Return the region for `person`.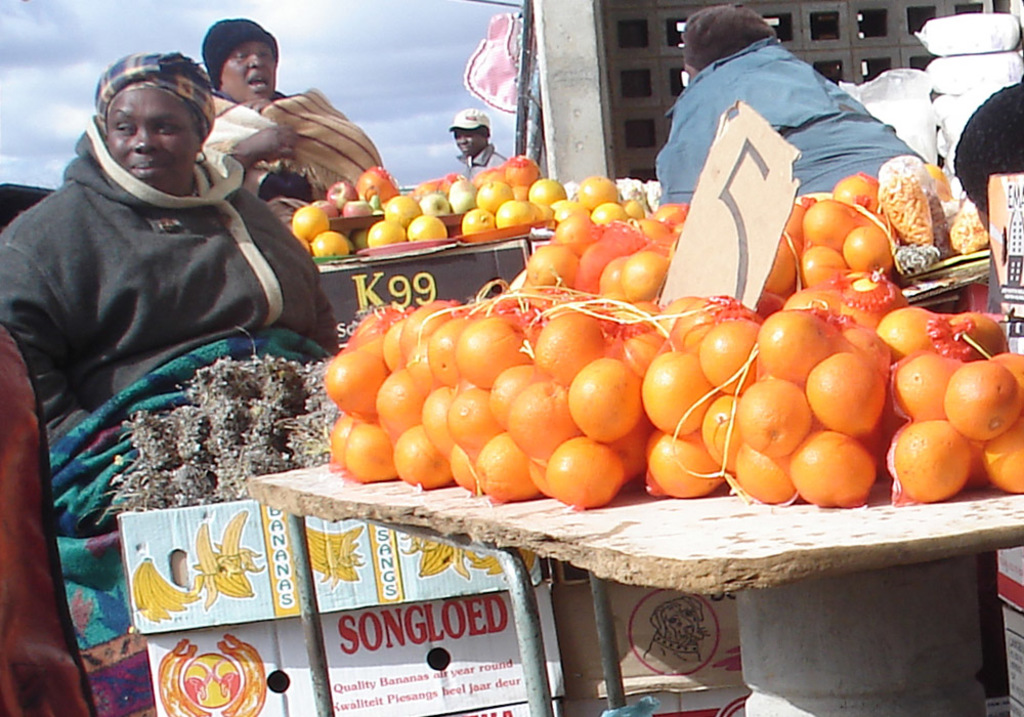
0,42,329,716.
